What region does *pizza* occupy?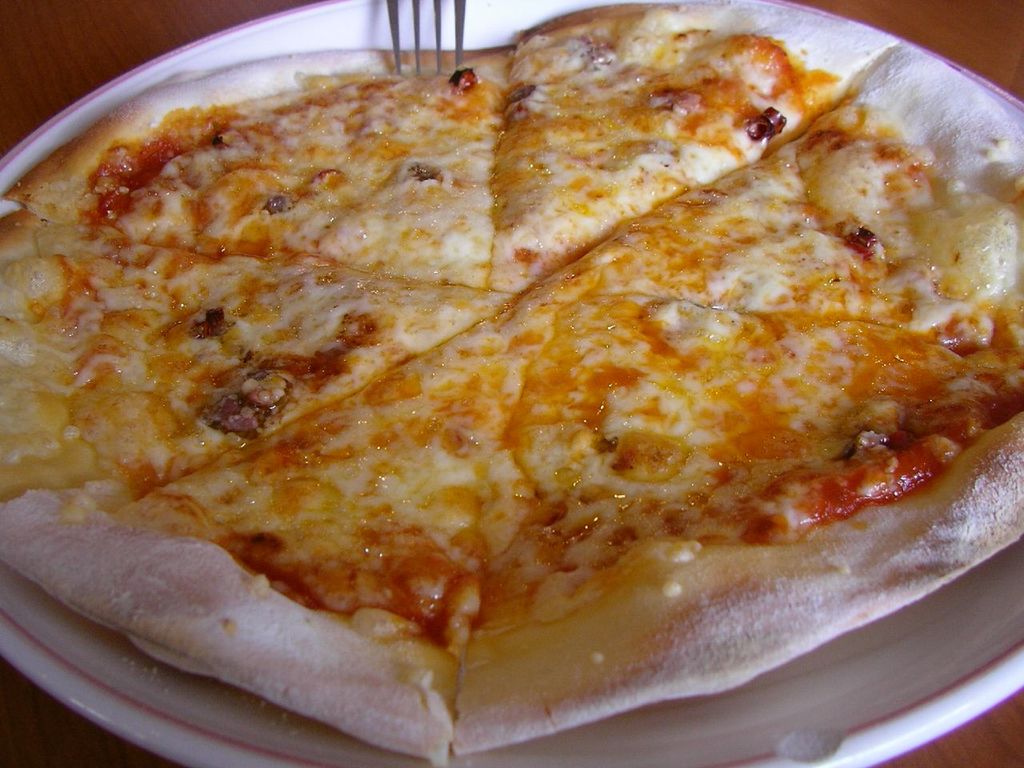
left=2, top=34, right=1023, bottom=751.
